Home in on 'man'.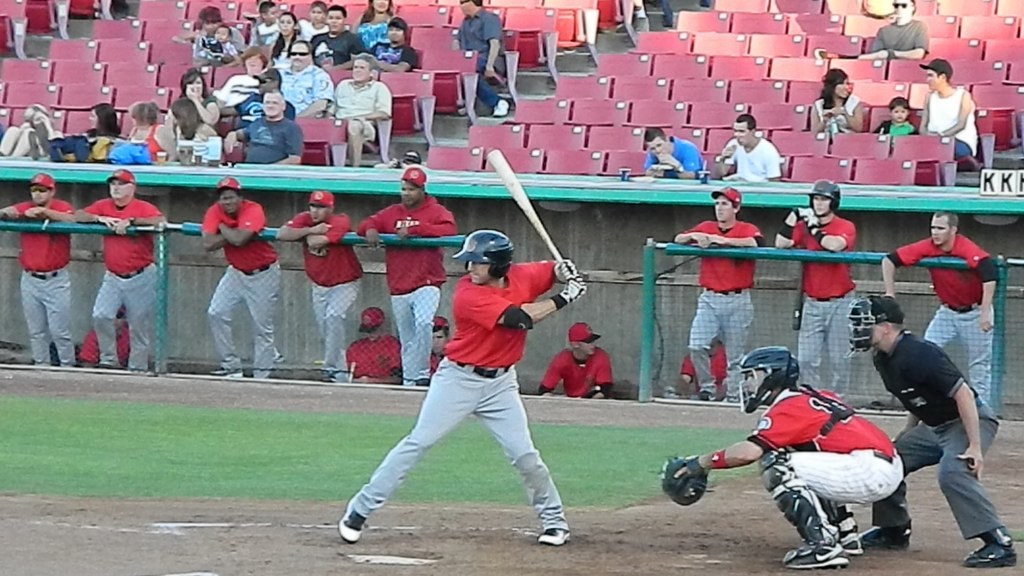
Homed in at rect(339, 233, 581, 551).
